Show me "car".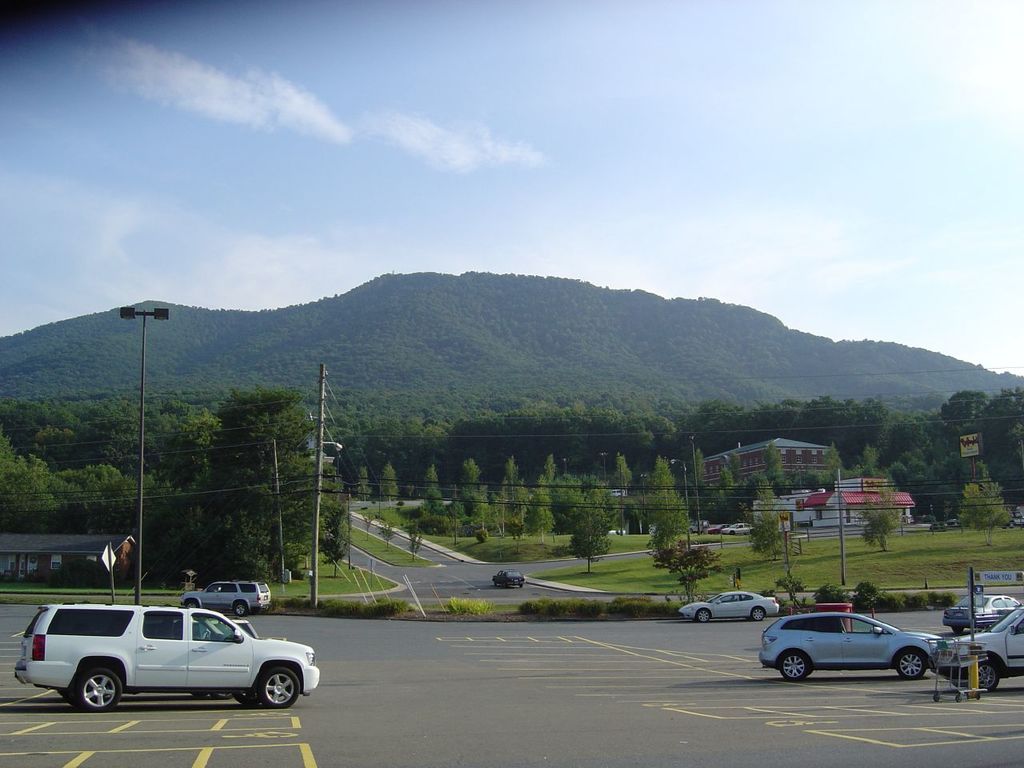
"car" is here: (left=943, top=590, right=1015, bottom=634).
